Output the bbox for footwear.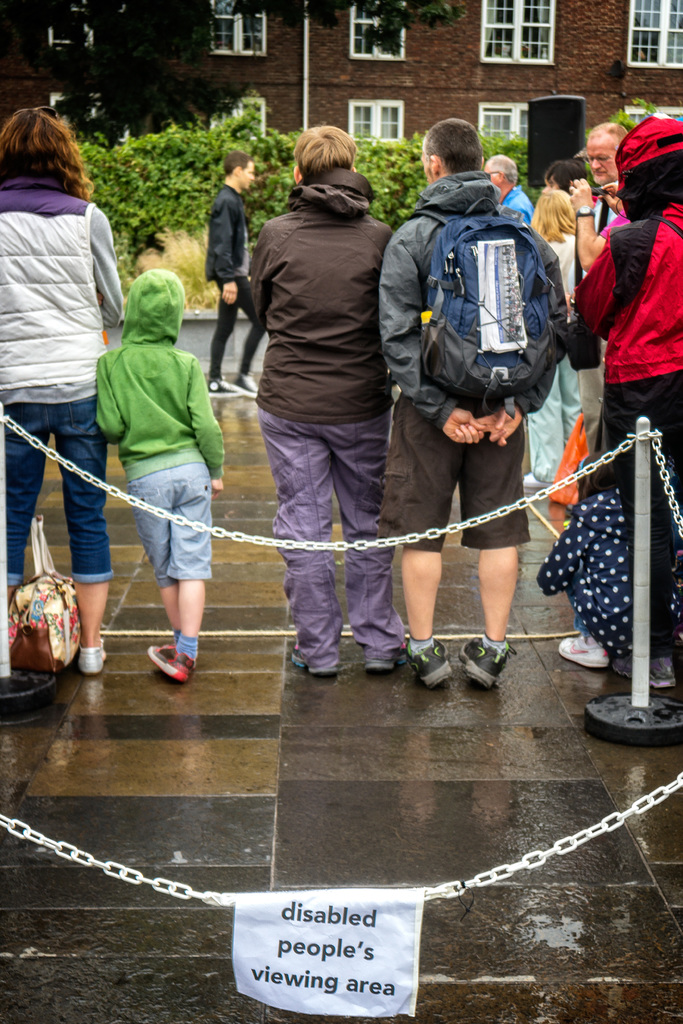
locate(518, 469, 546, 490).
